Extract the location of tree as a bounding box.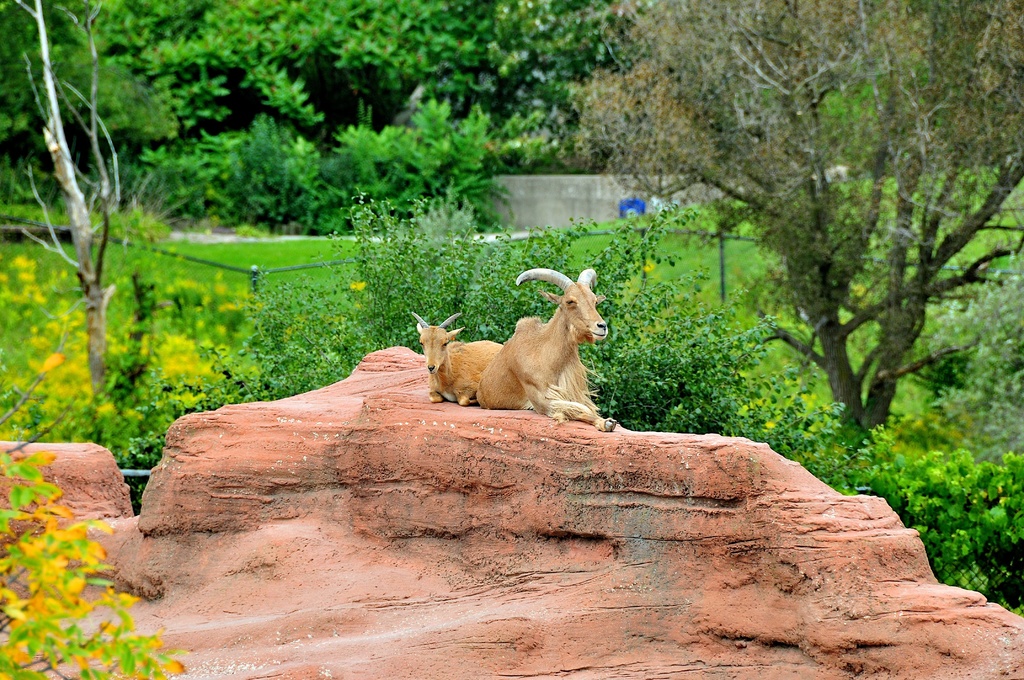
select_region(579, 0, 1023, 448).
